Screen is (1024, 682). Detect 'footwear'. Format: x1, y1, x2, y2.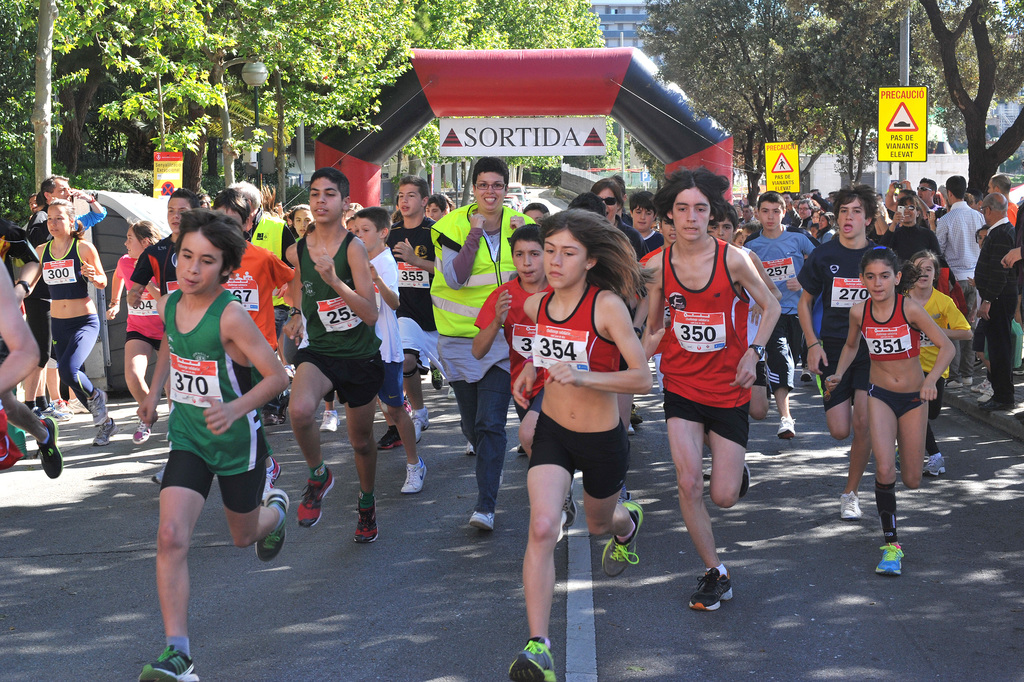
775, 417, 797, 439.
